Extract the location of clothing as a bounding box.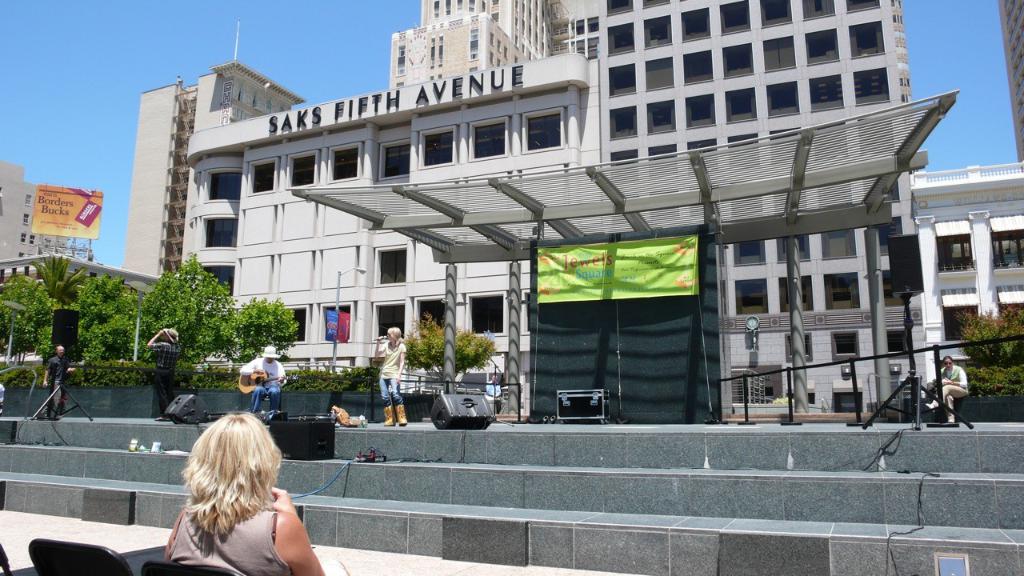
934/366/974/416.
